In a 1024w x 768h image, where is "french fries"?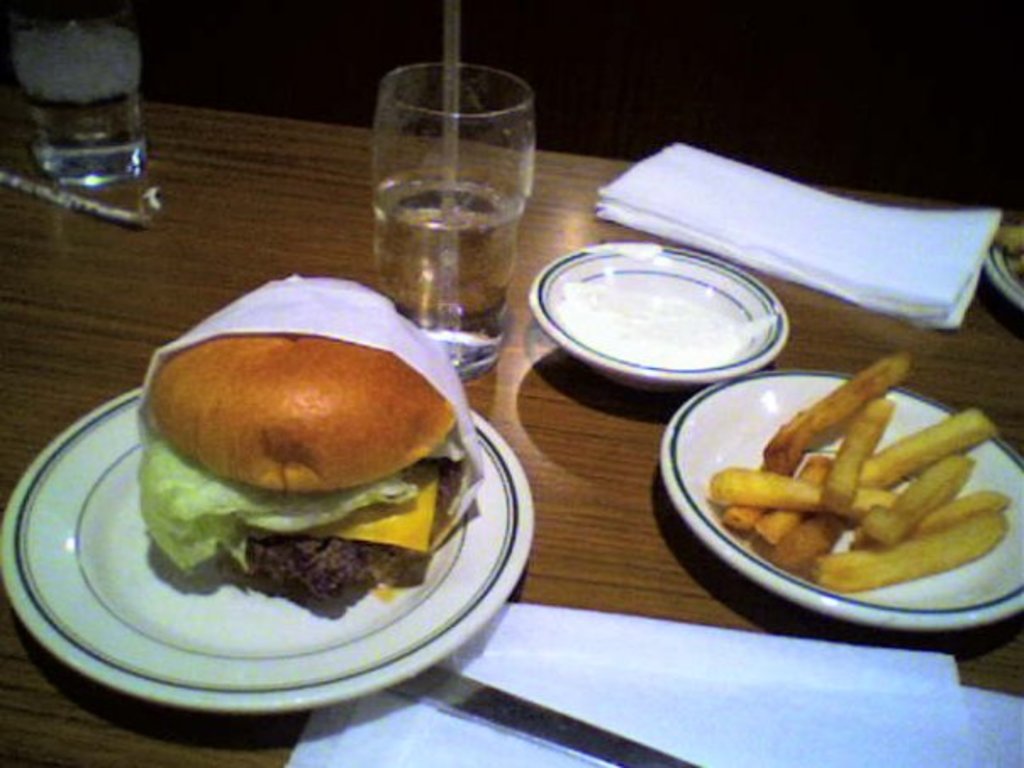
705/465/826/509.
